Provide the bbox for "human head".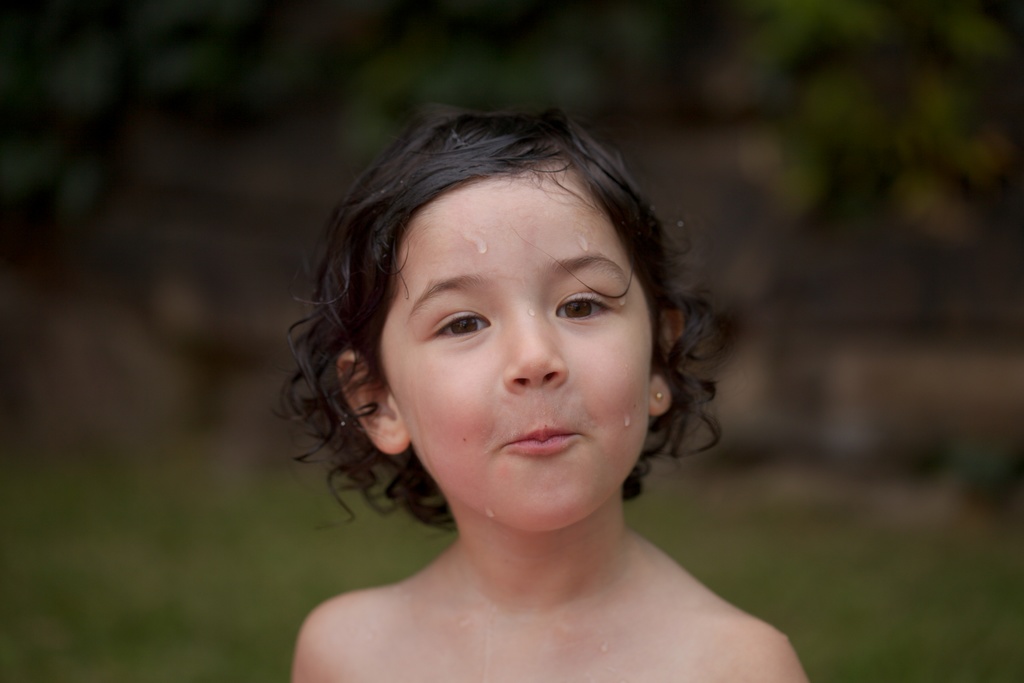
<region>324, 115, 676, 510</region>.
